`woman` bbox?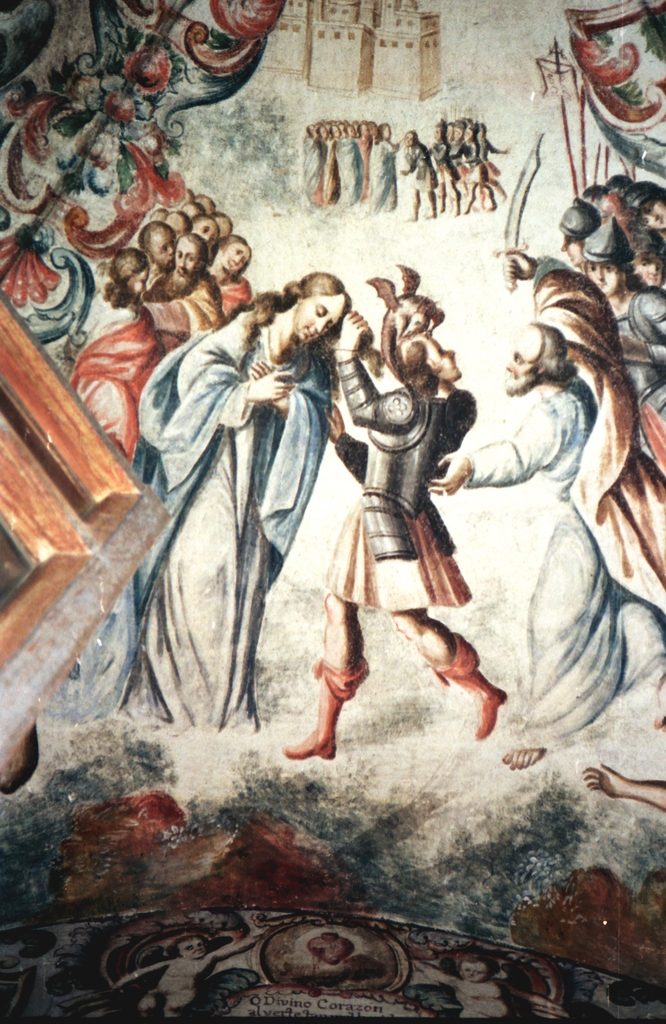
BBox(131, 259, 362, 713)
